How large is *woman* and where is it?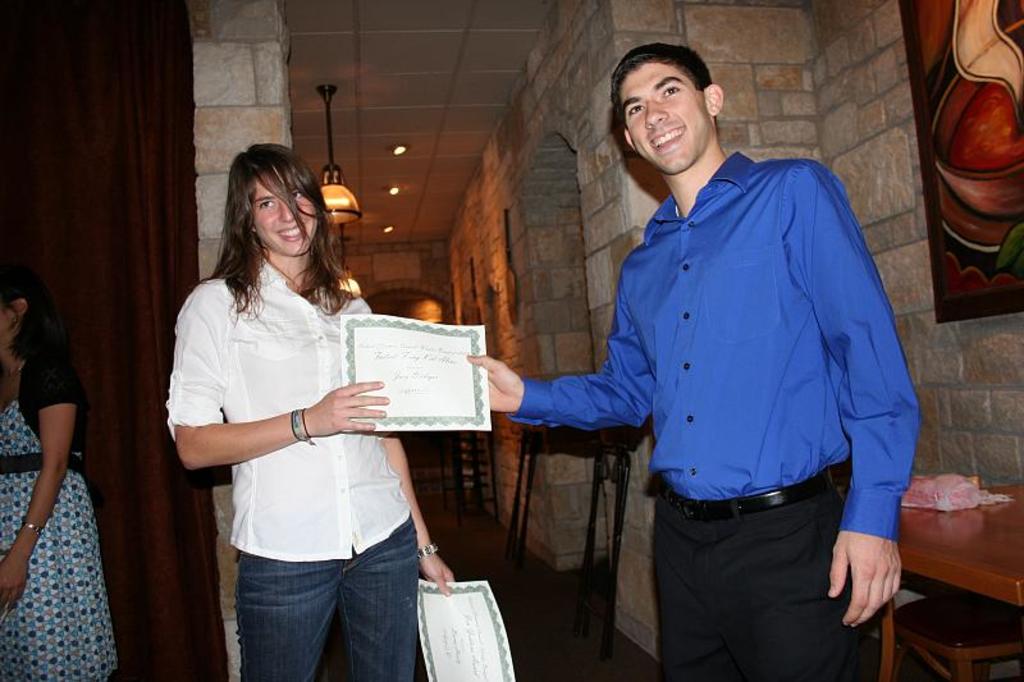
Bounding box: rect(159, 138, 460, 681).
